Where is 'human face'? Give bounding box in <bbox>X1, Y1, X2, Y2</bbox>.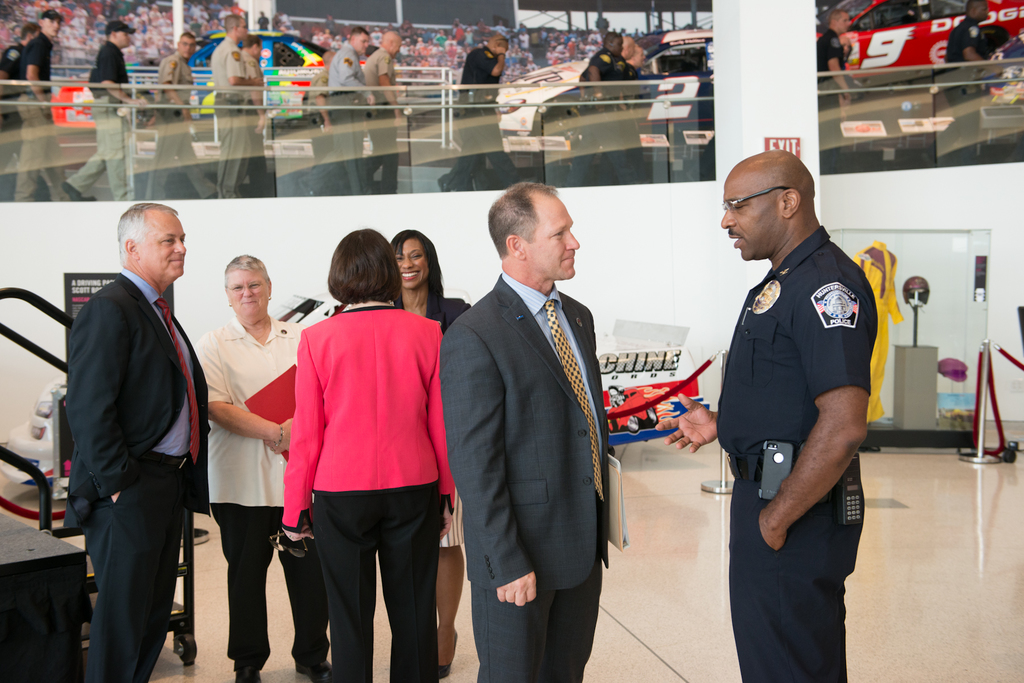
<bbox>726, 165, 780, 261</bbox>.
